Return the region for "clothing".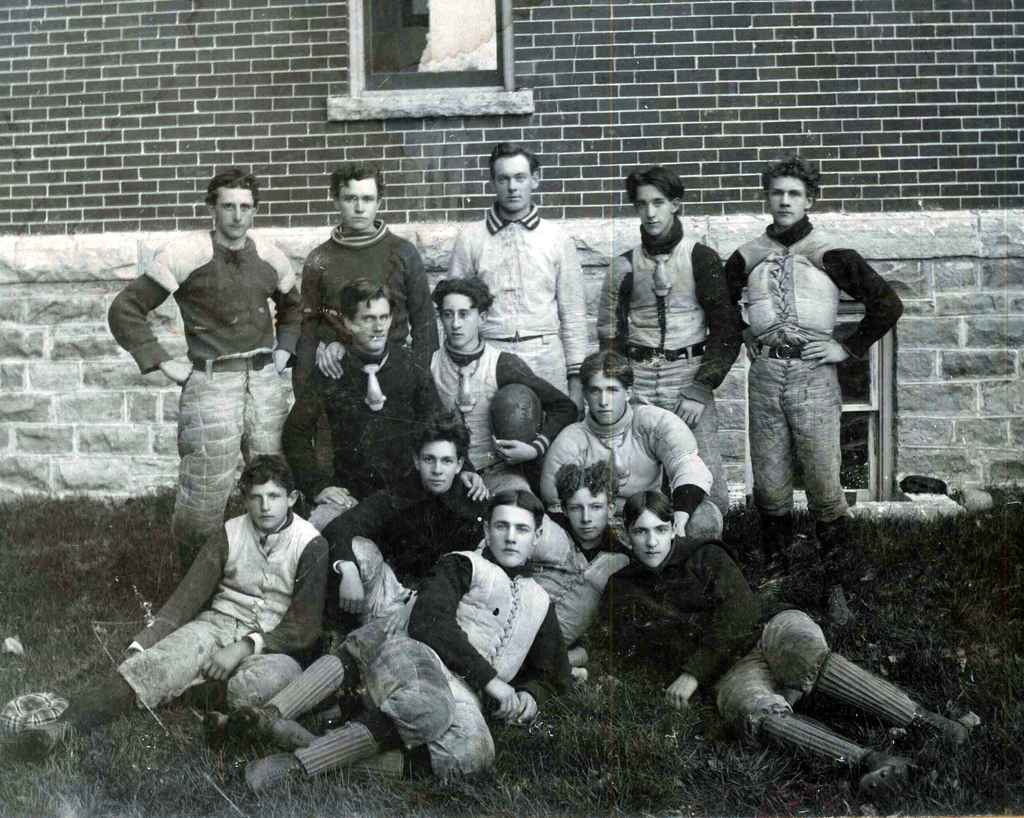
(295, 213, 444, 366).
